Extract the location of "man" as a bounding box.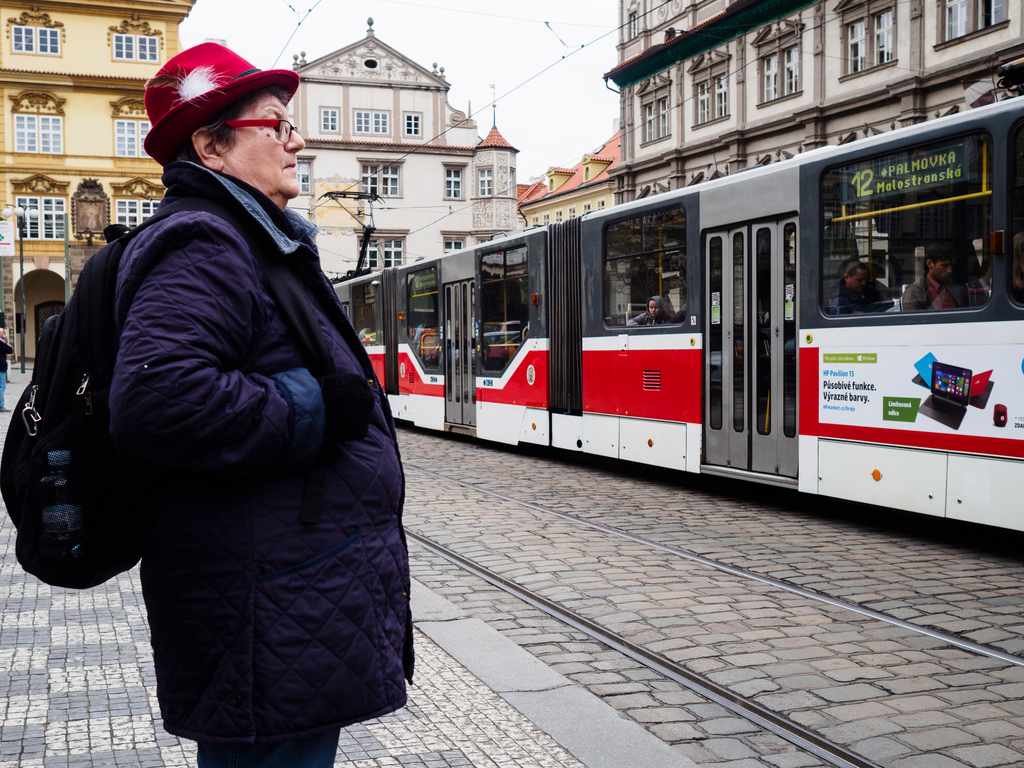
BBox(837, 260, 878, 311).
